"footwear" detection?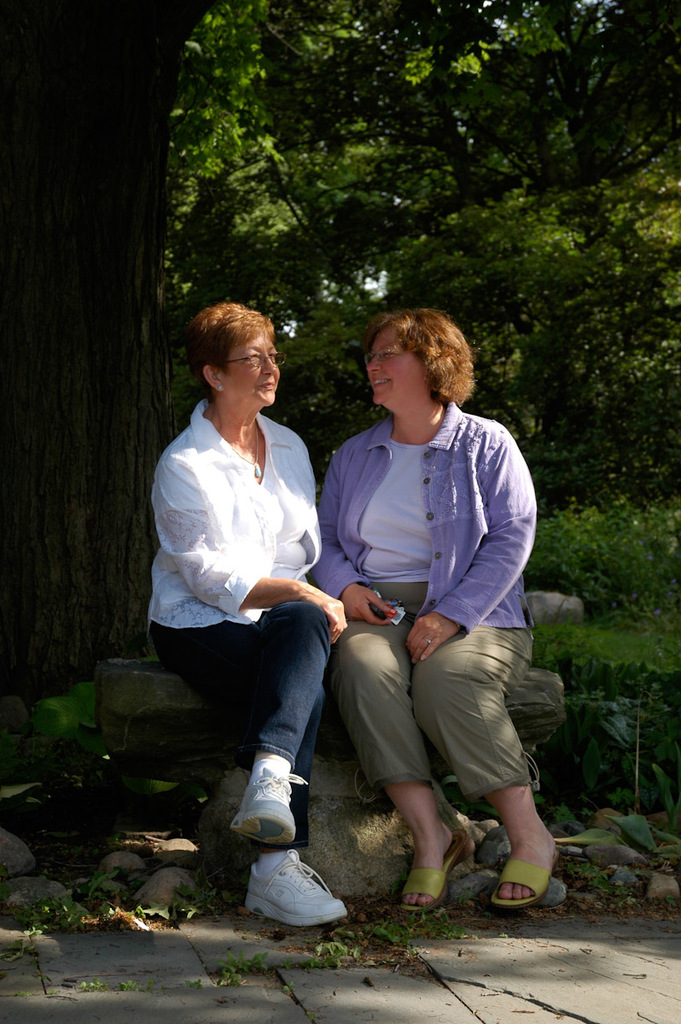
230/766/306/849
